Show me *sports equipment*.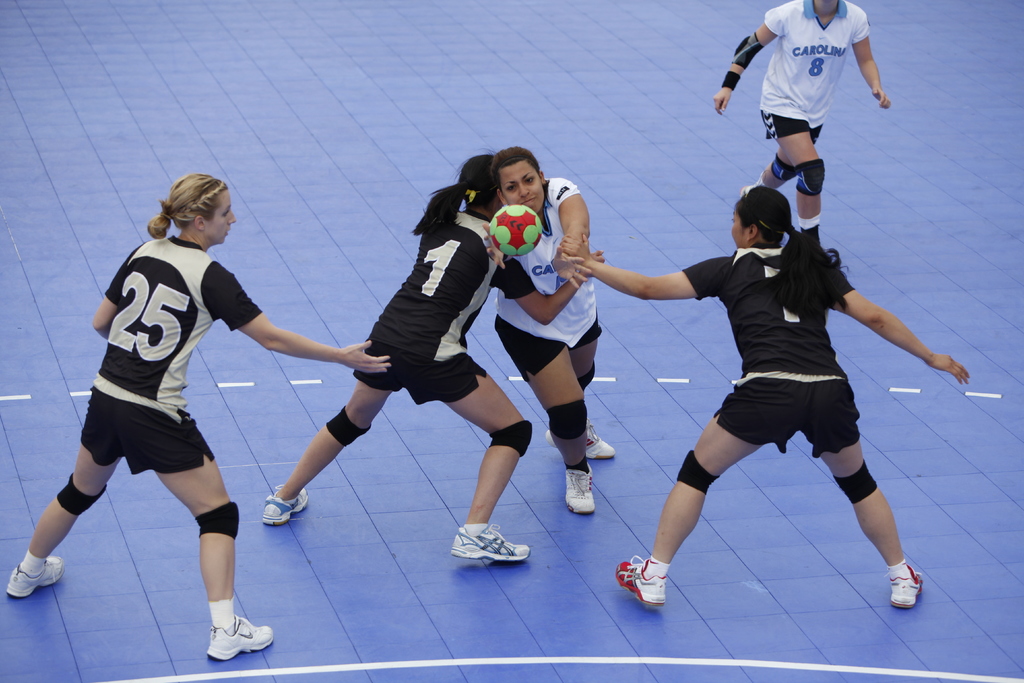
*sports equipment* is here: <region>196, 500, 241, 541</region>.
